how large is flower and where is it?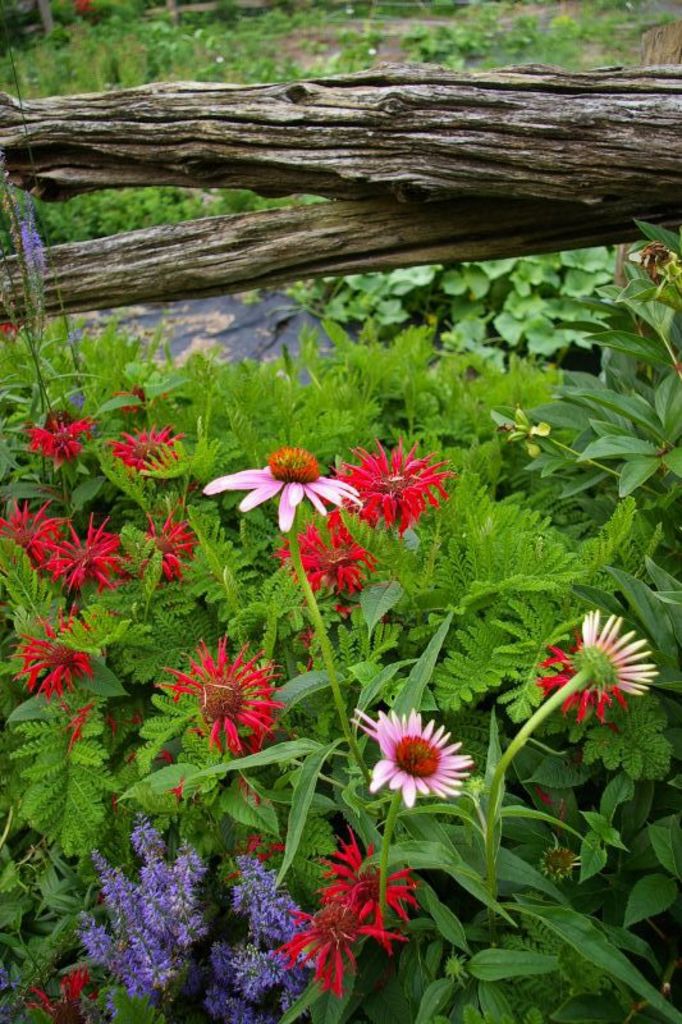
Bounding box: <bbox>201, 447, 366, 536</bbox>.
